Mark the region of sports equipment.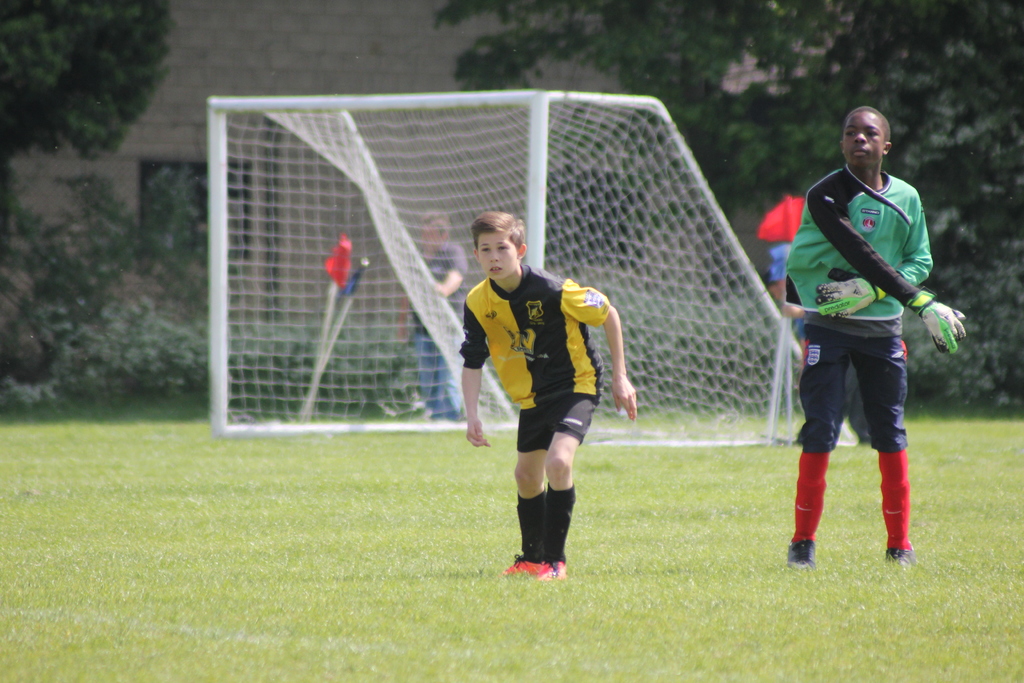
Region: [x1=209, y1=85, x2=865, y2=438].
